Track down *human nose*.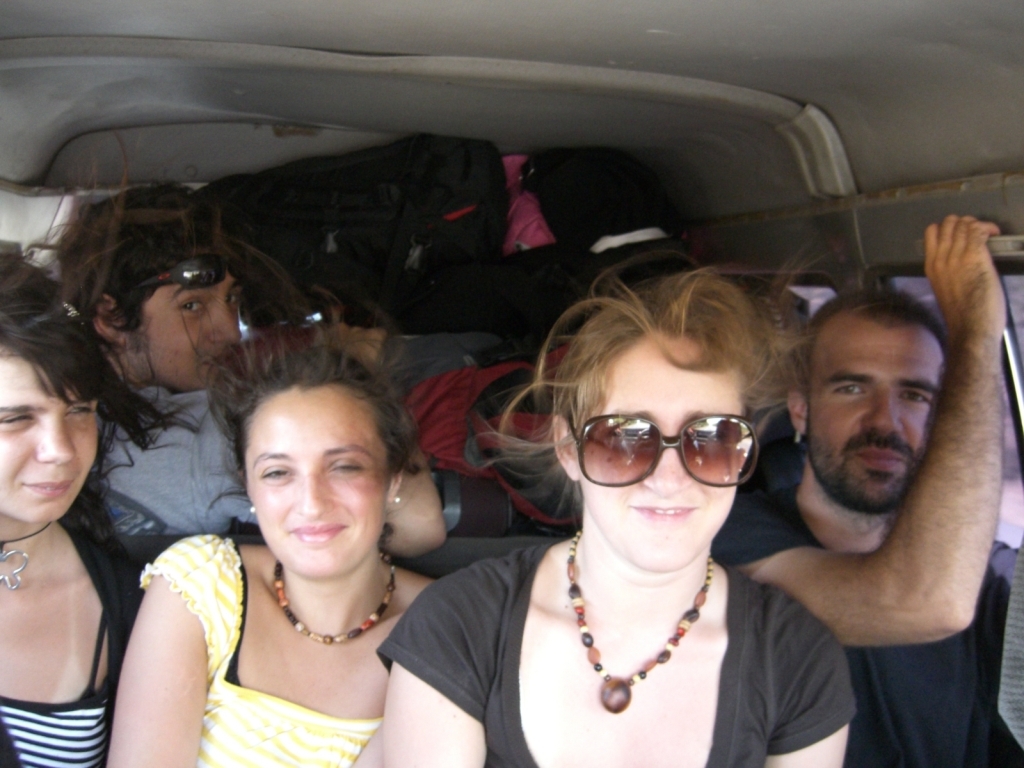
Tracked to crop(860, 392, 899, 433).
